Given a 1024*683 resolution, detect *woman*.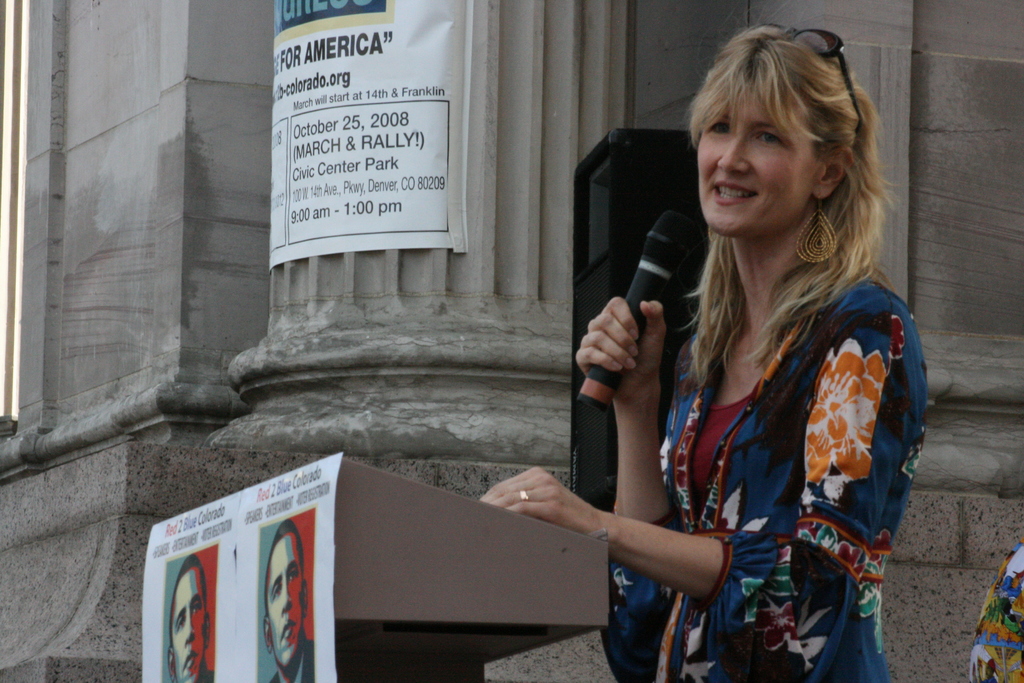
x1=572, y1=26, x2=906, y2=682.
